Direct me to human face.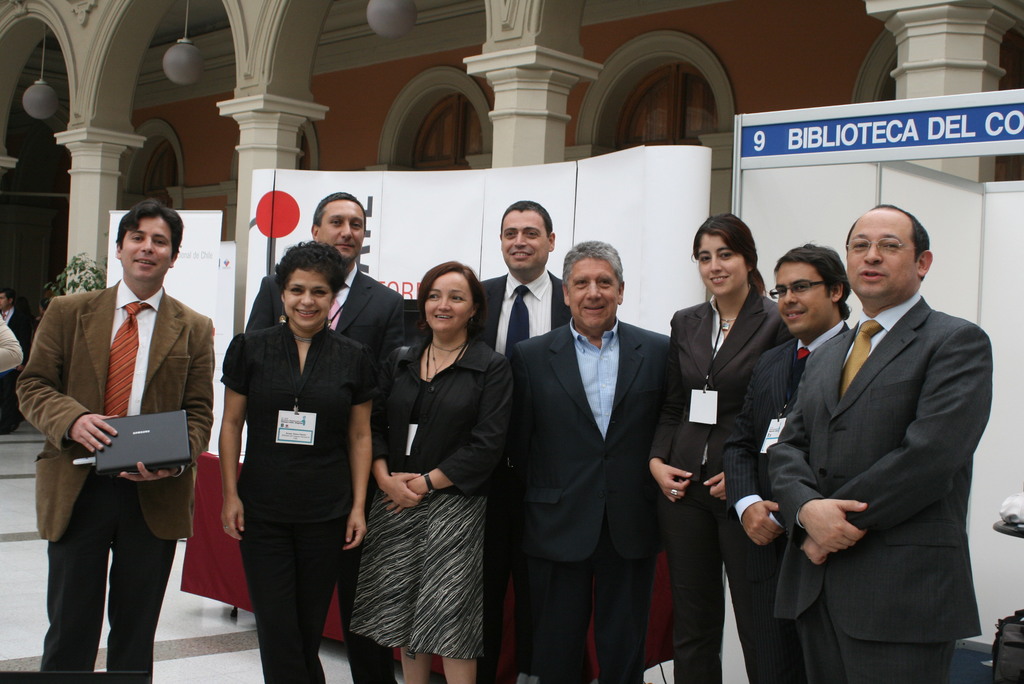
Direction: <region>123, 211, 173, 280</region>.
